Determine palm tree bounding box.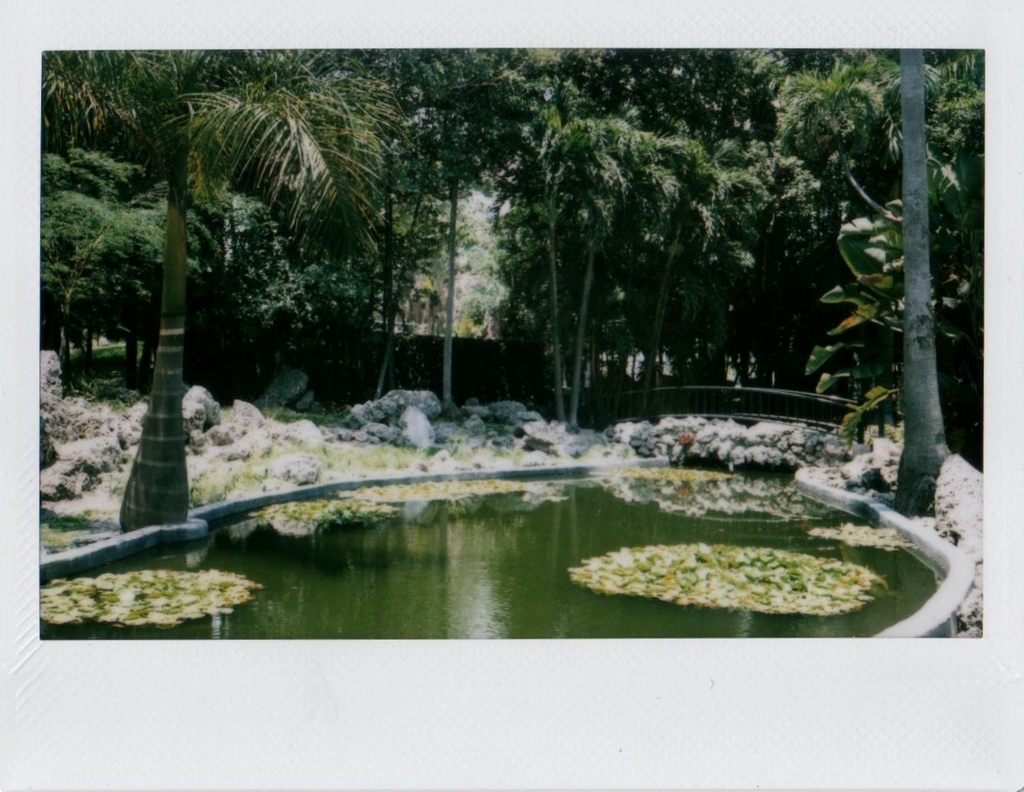
Determined: box(800, 181, 960, 356).
